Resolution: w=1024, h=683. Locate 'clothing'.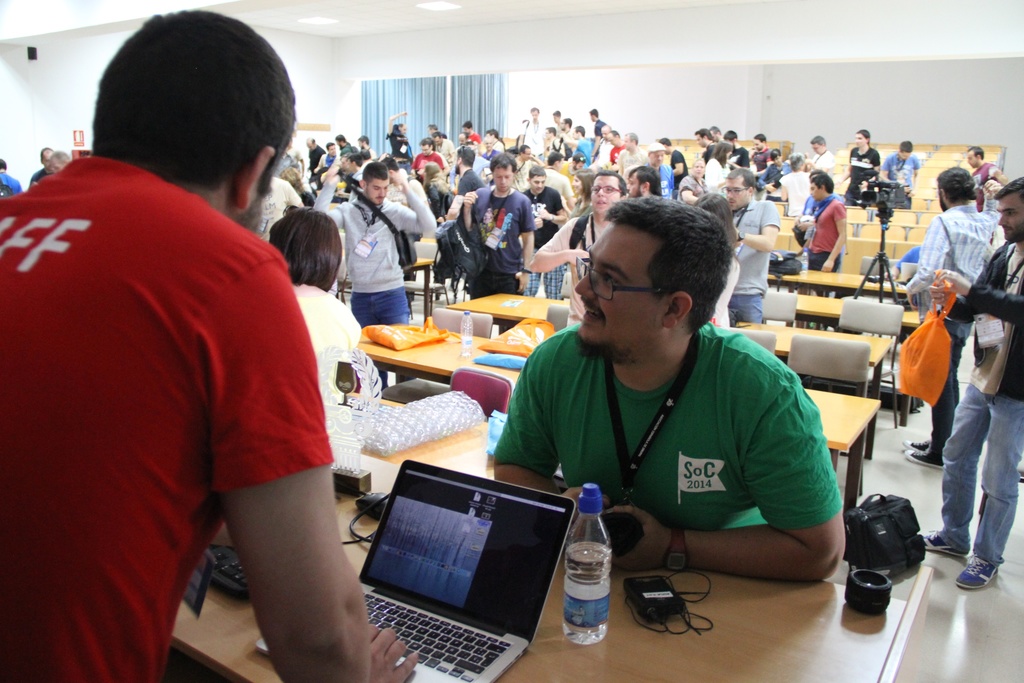
341:136:355:157.
